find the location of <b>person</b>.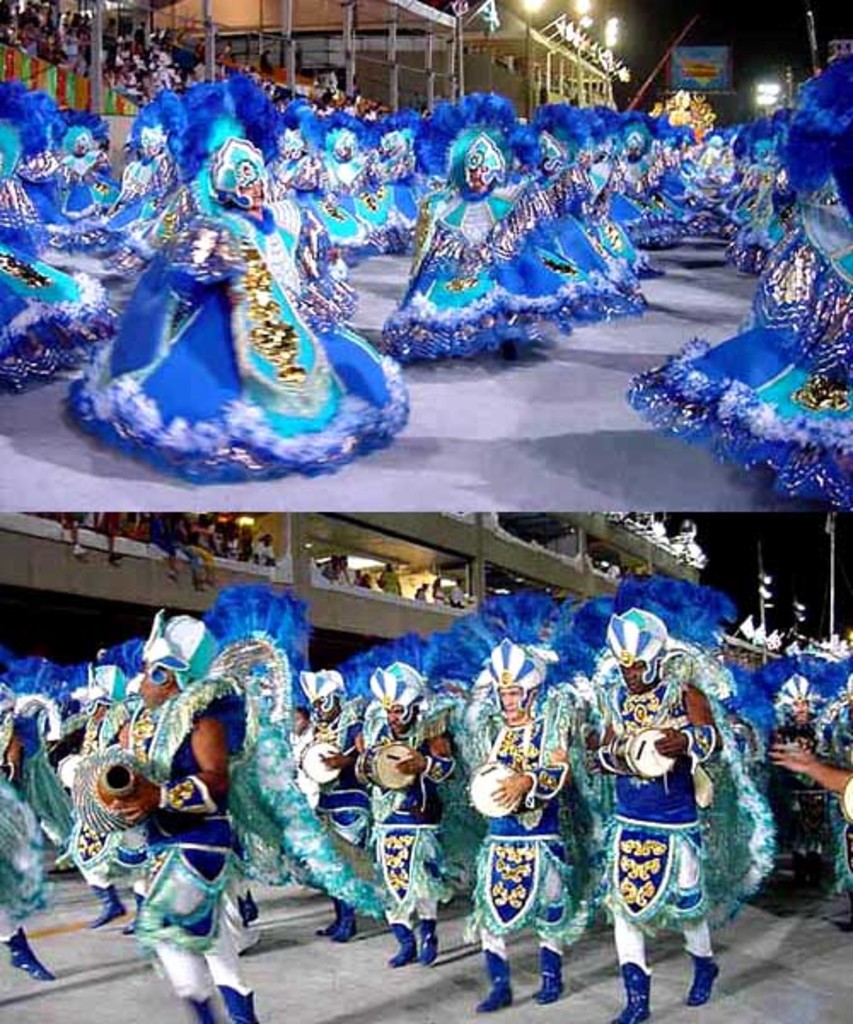
Location: <bbox>573, 597, 722, 1022</bbox>.
